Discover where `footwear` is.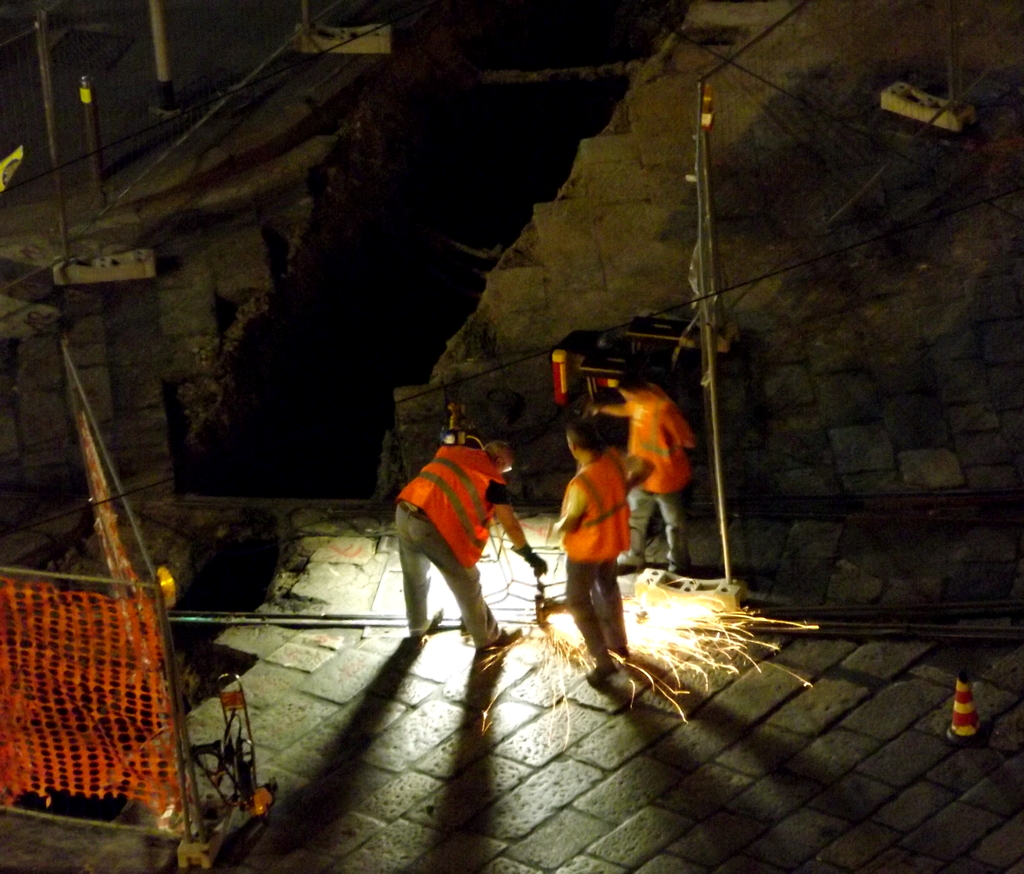
Discovered at region(586, 663, 609, 681).
